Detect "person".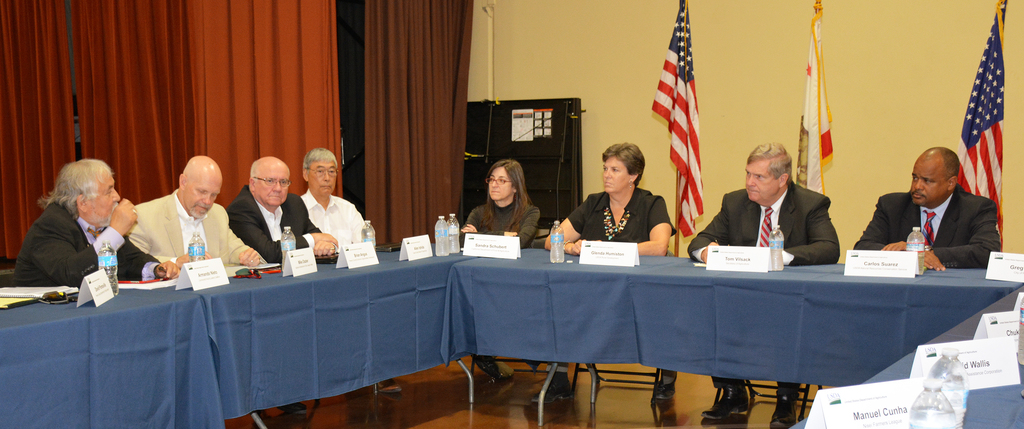
Detected at 689,143,843,420.
